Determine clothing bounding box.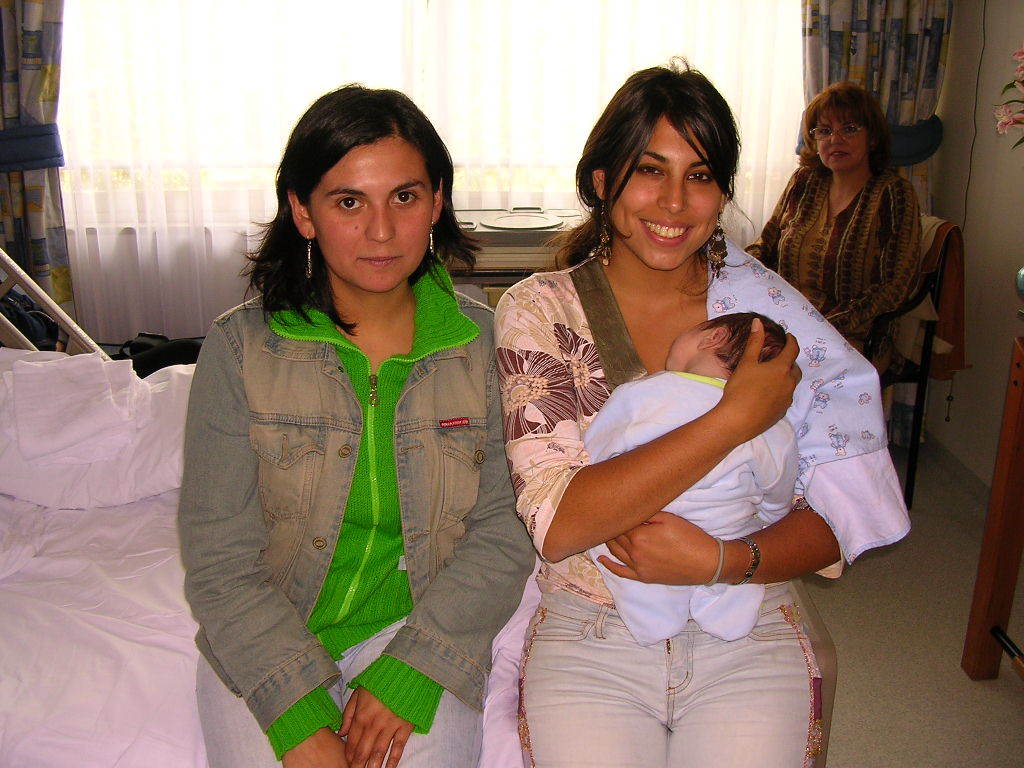
Determined: (x1=740, y1=155, x2=924, y2=369).
